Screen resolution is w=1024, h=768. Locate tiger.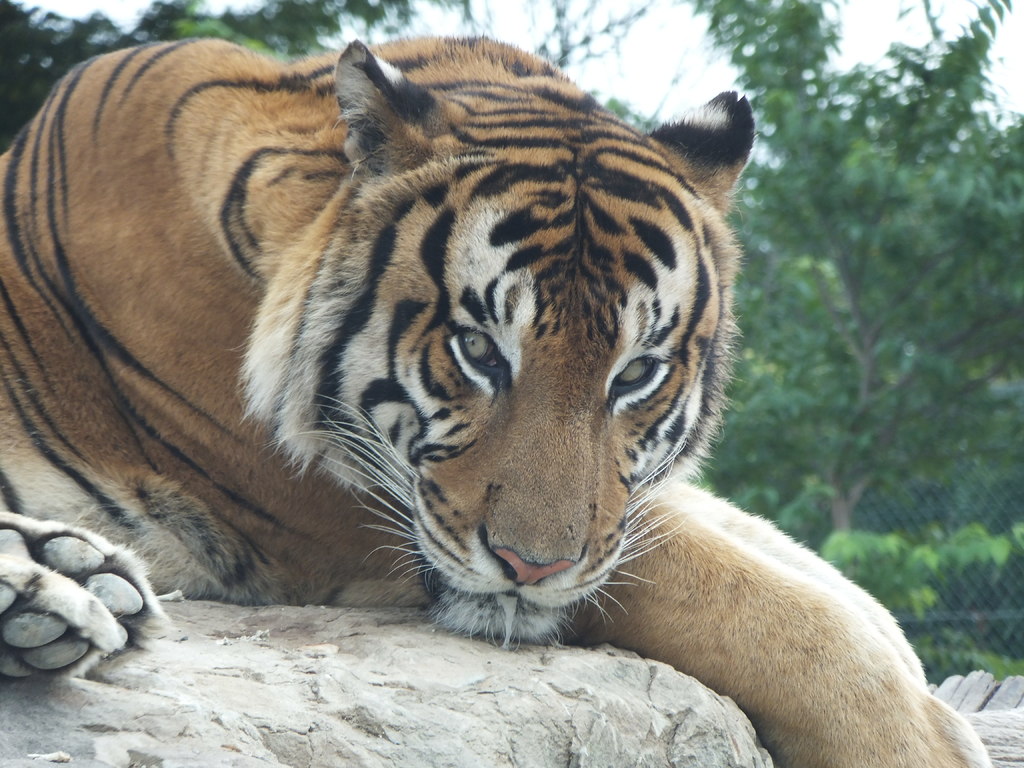
(0, 31, 1000, 767).
